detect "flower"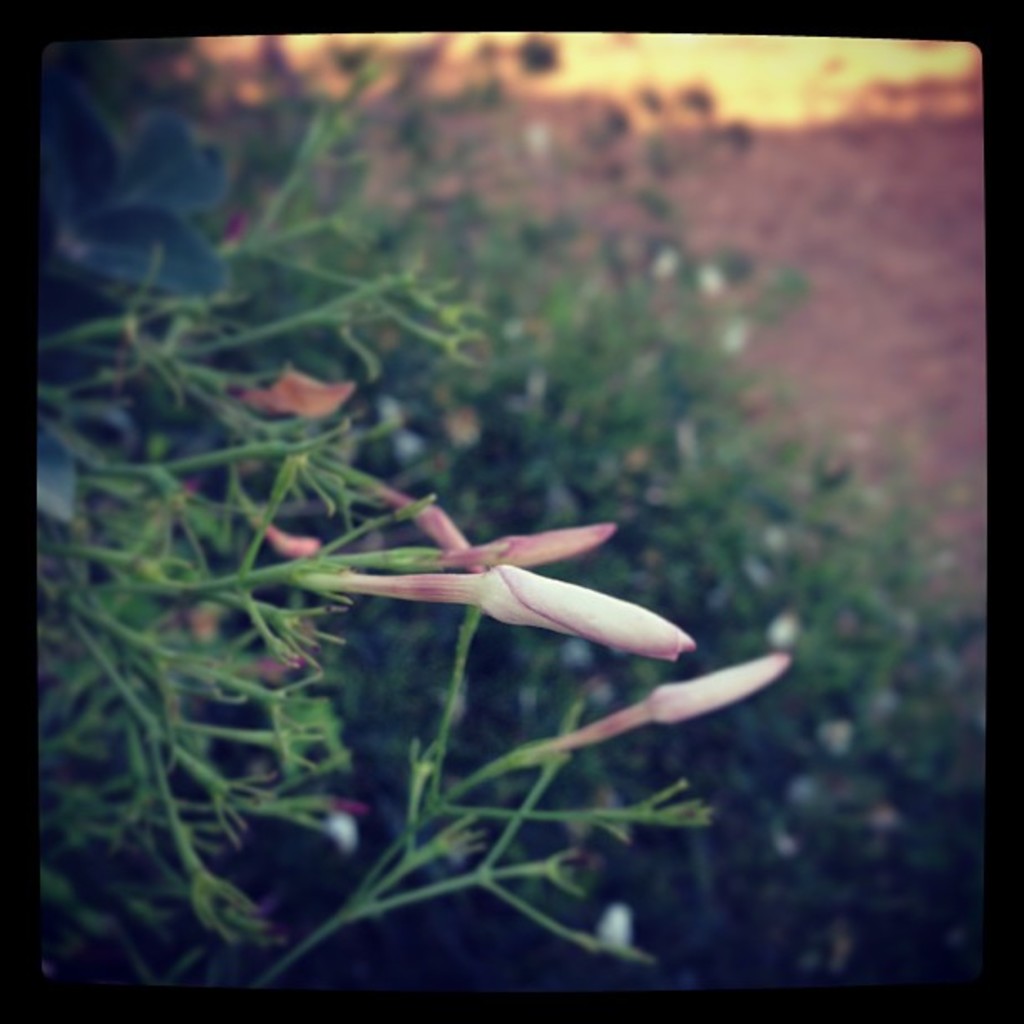
x1=512 y1=646 x2=788 y2=770
